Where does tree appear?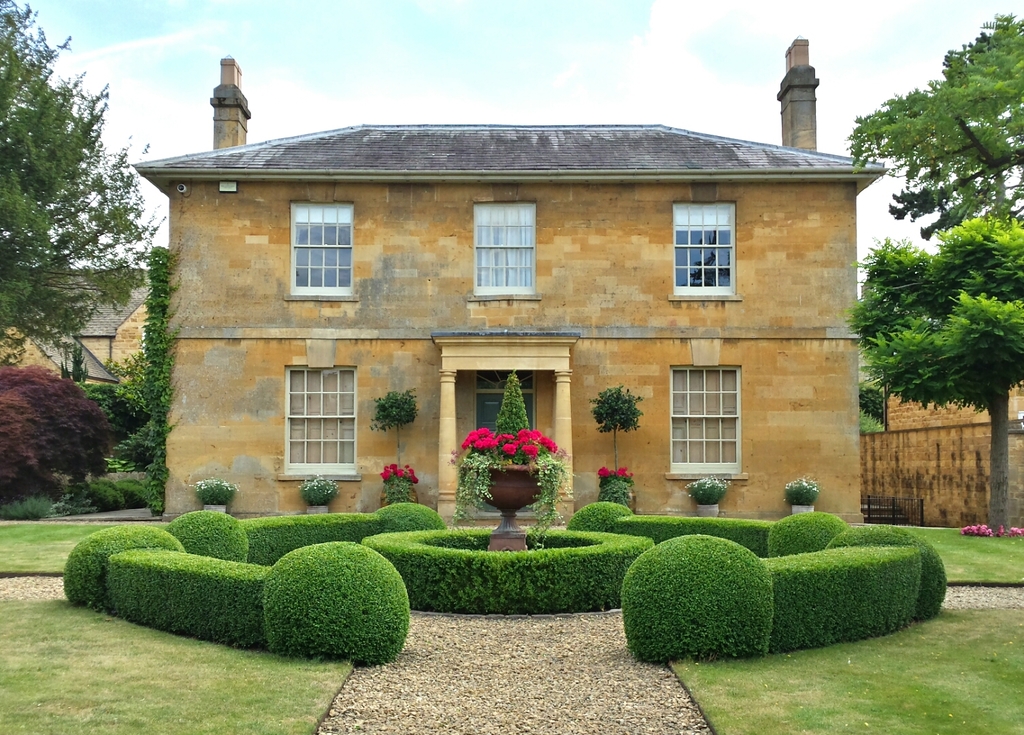
Appears at x1=367 y1=382 x2=425 y2=470.
